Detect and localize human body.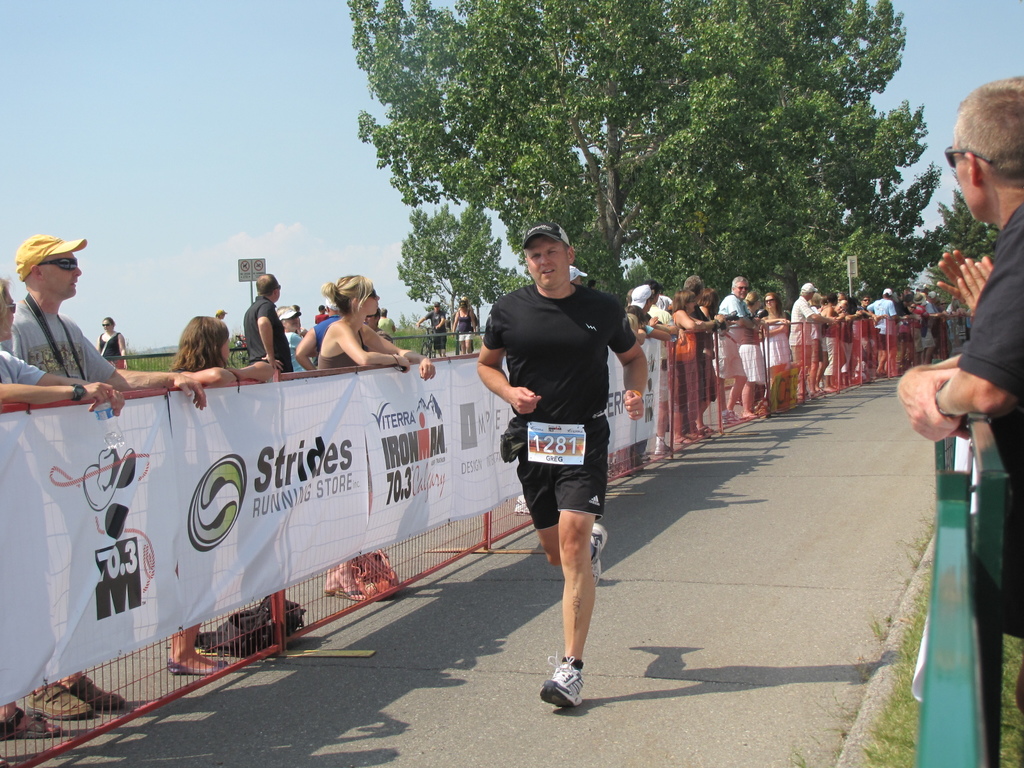
Localized at (left=295, top=290, right=342, bottom=372).
